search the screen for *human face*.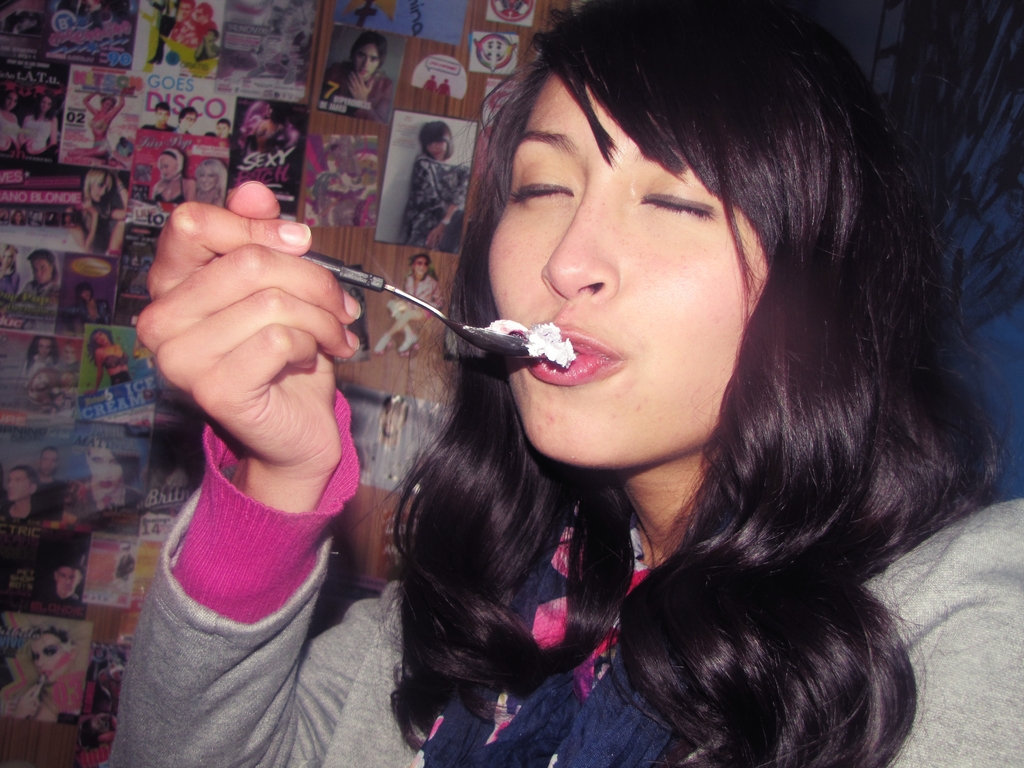
Found at 40/95/52/112.
